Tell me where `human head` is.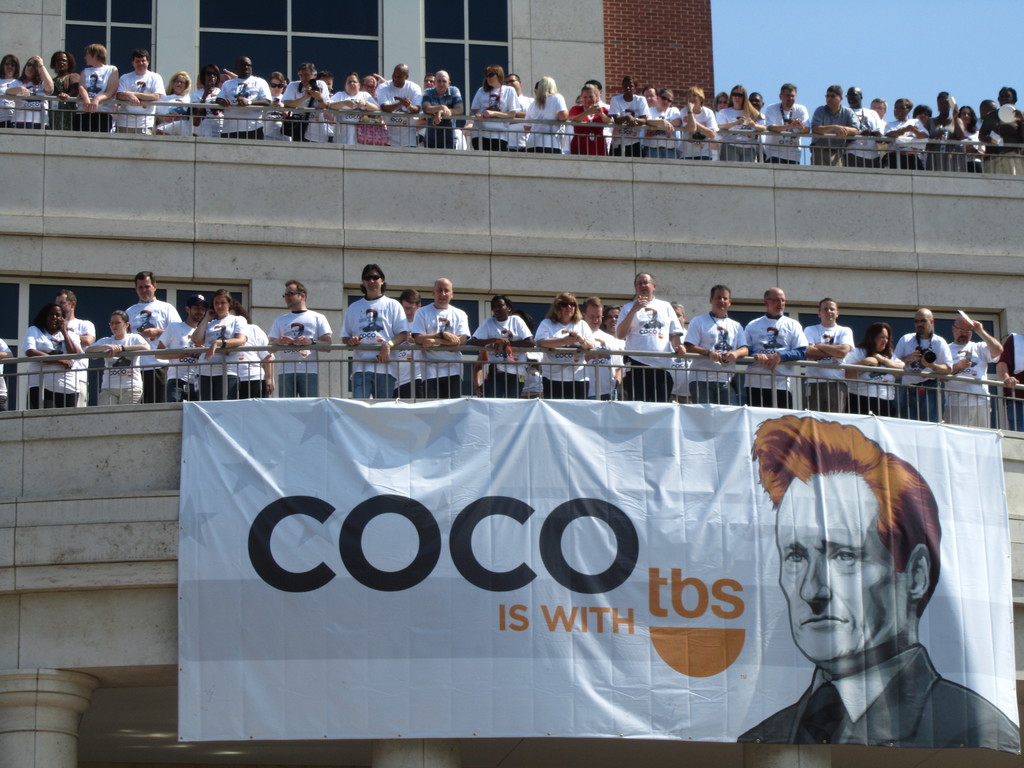
`human head` is at detection(439, 316, 449, 331).
